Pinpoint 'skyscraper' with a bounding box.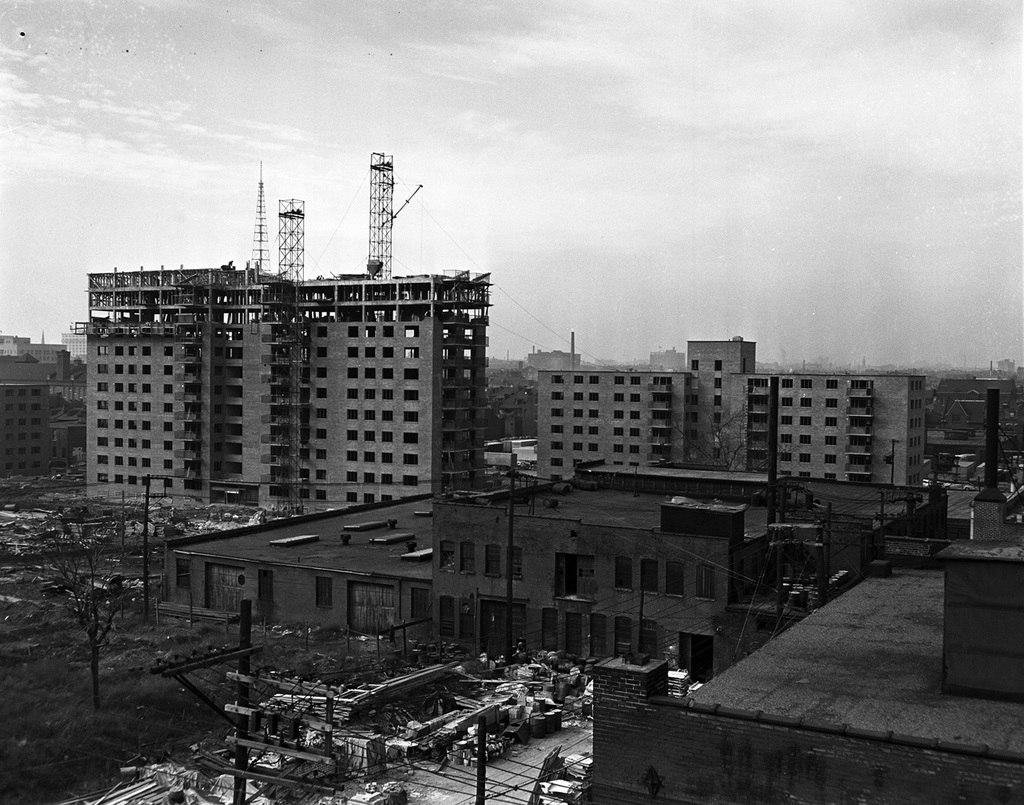
region(541, 326, 1023, 506).
